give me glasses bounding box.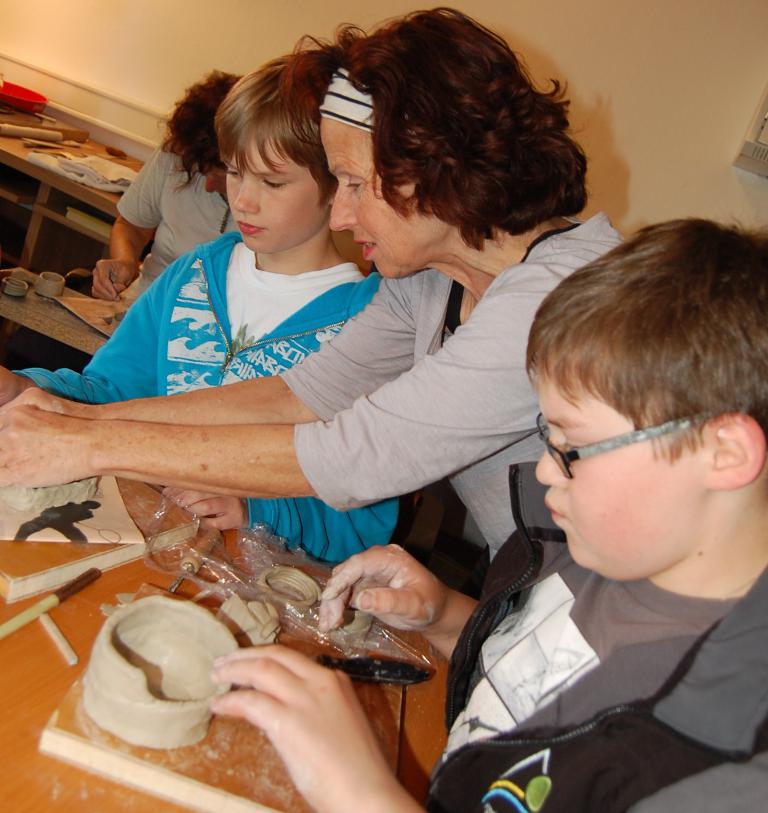
(537,411,727,477).
